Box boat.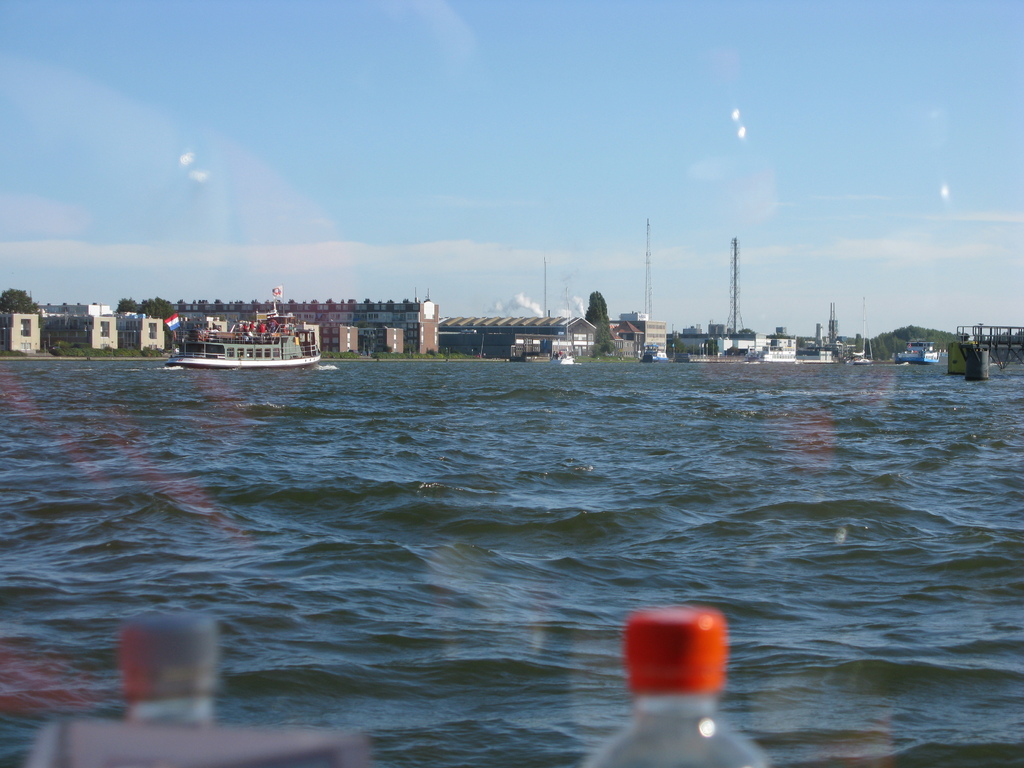
select_region(167, 295, 319, 372).
